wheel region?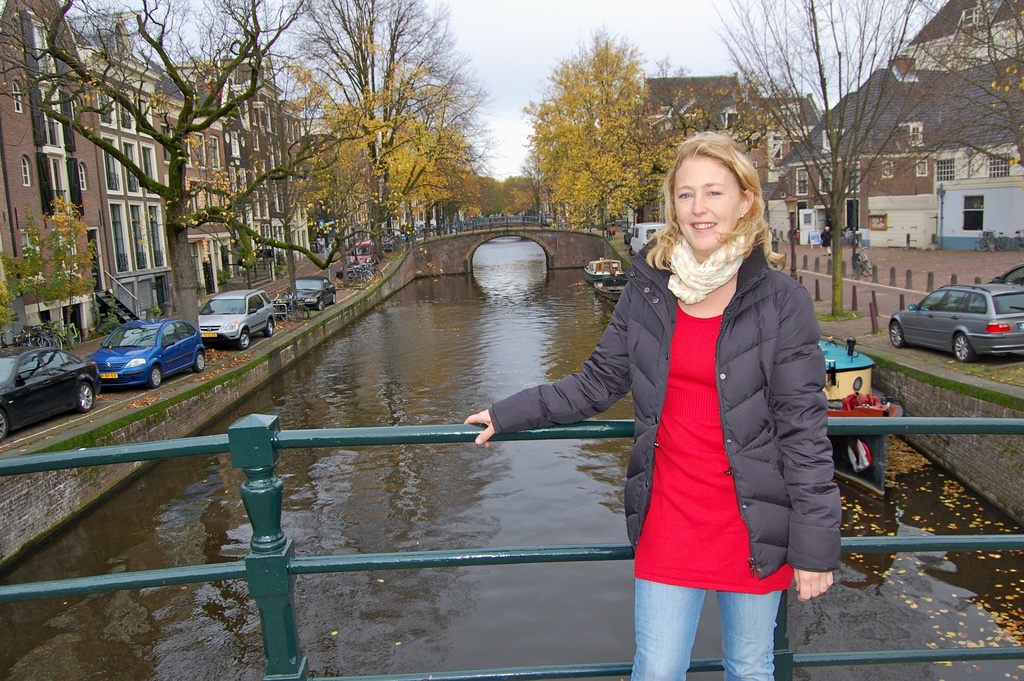
{"left": 331, "top": 293, "right": 337, "bottom": 301}
